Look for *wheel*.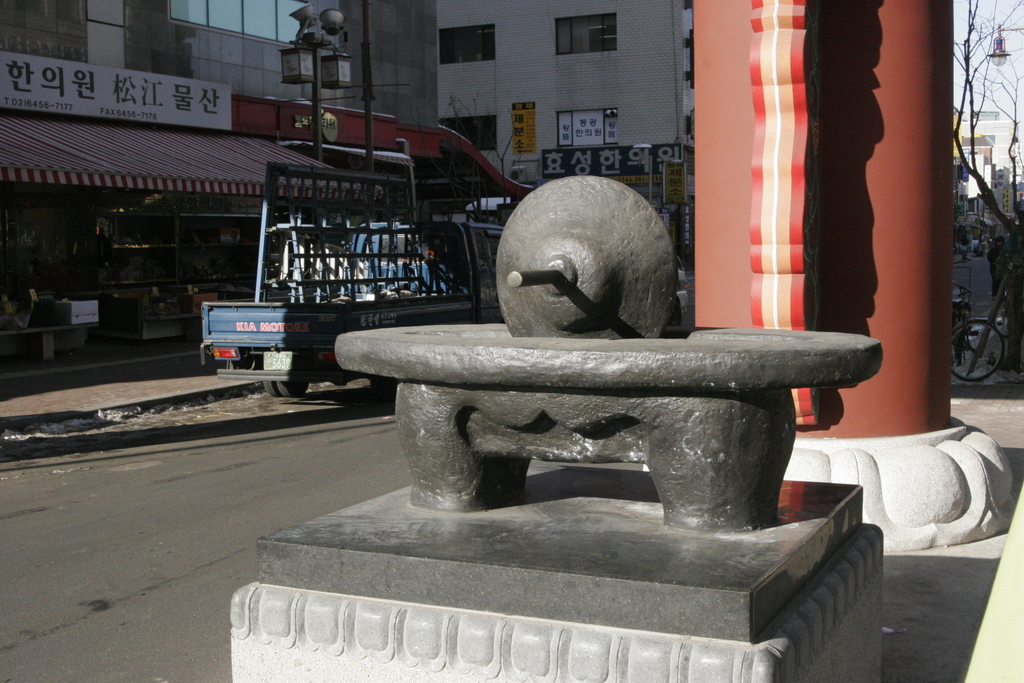
Found: region(947, 322, 1003, 379).
